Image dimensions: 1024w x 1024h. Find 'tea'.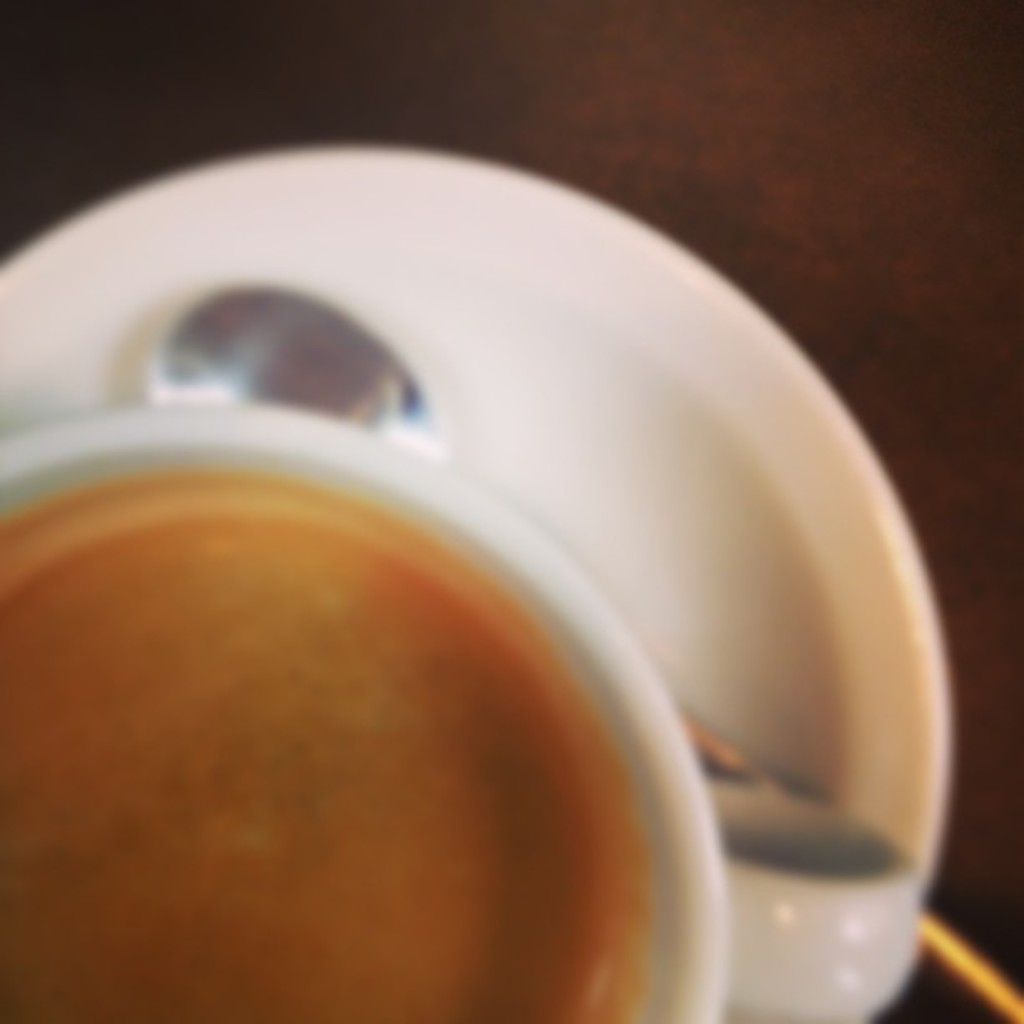
select_region(0, 475, 641, 1022).
